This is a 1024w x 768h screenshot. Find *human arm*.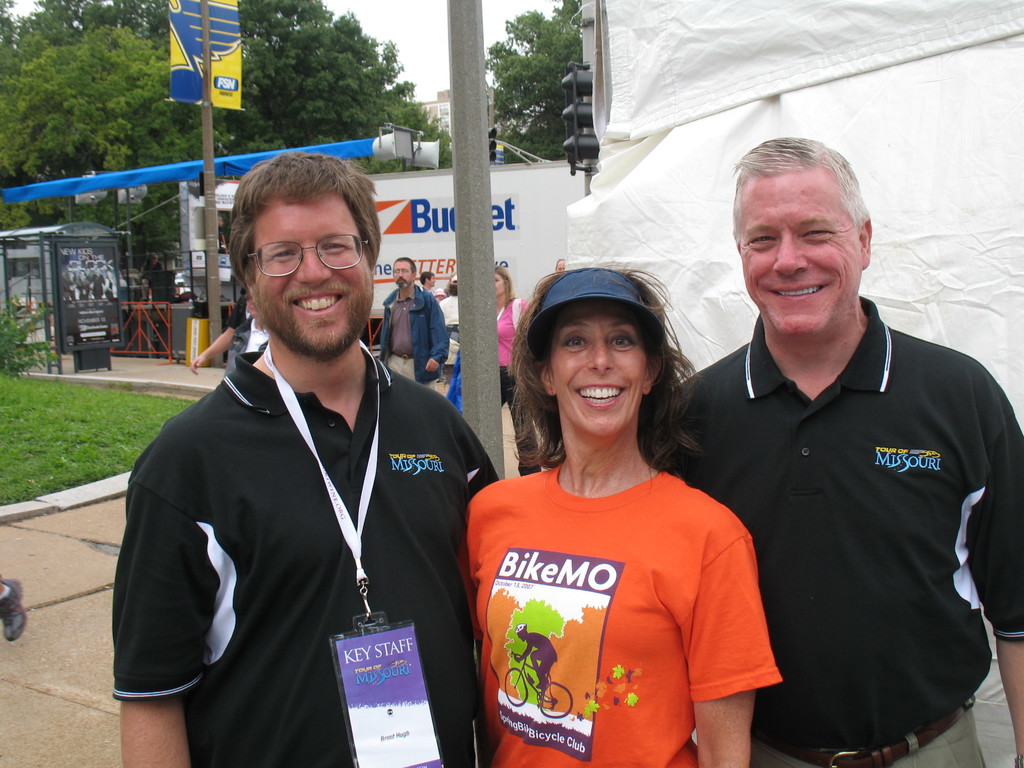
Bounding box: left=463, top=487, right=501, bottom=680.
